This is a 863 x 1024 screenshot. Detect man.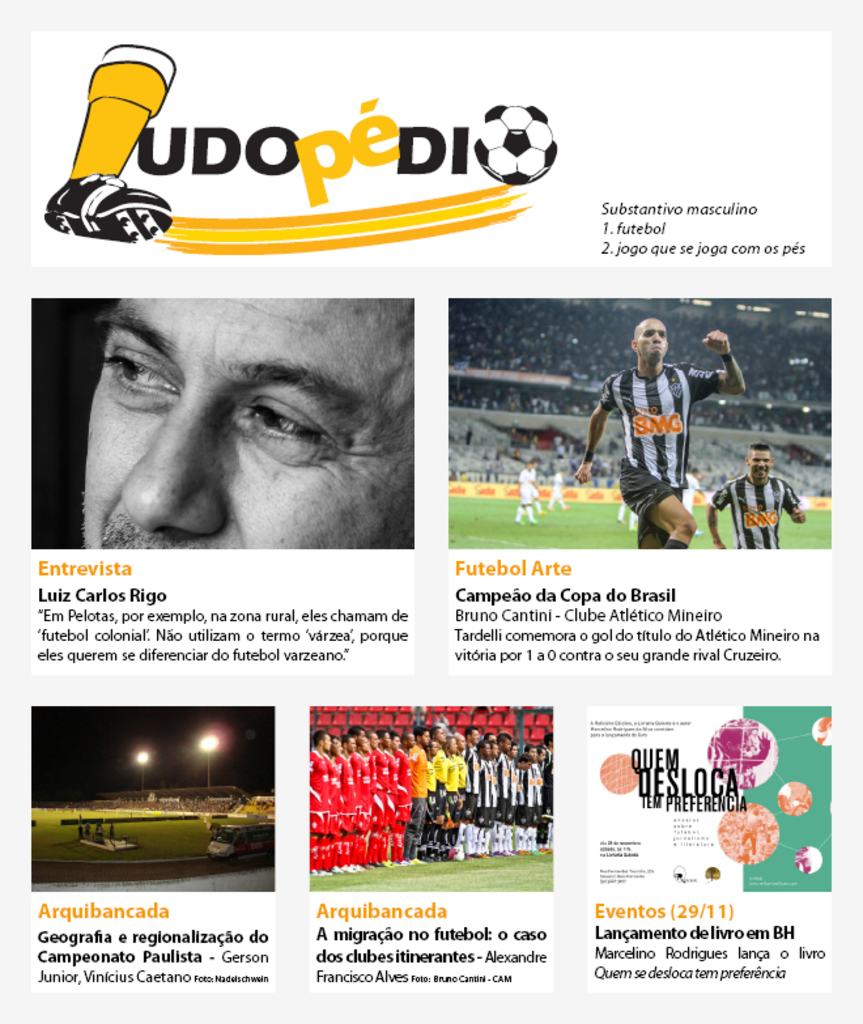
{"x1": 553, "y1": 466, "x2": 567, "y2": 510}.
